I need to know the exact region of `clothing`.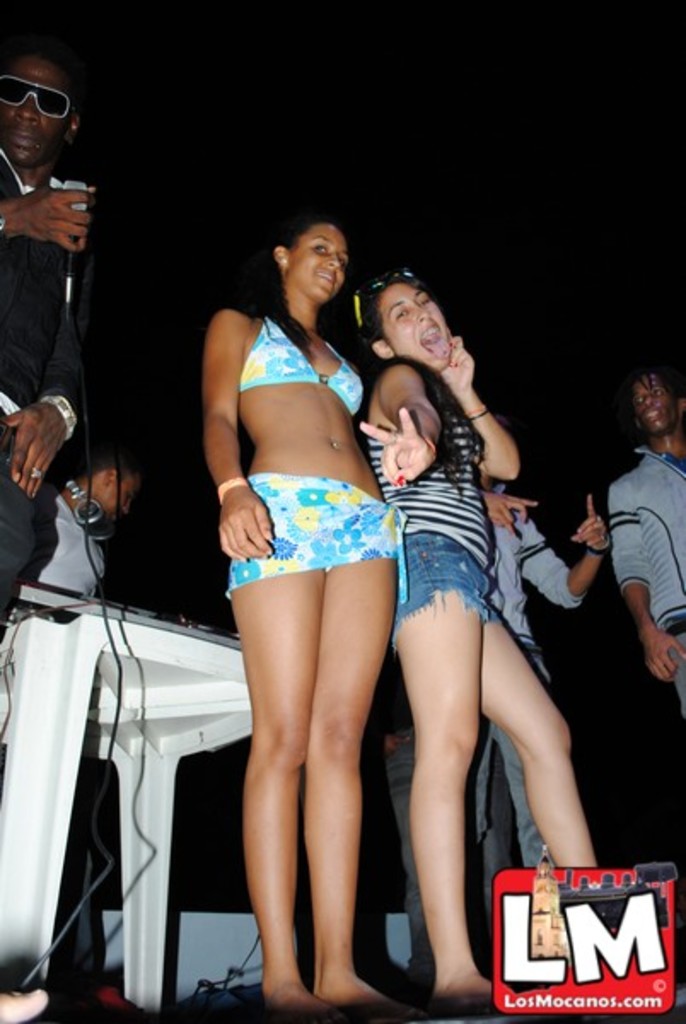
Region: {"x1": 215, "y1": 282, "x2": 384, "y2": 584}.
